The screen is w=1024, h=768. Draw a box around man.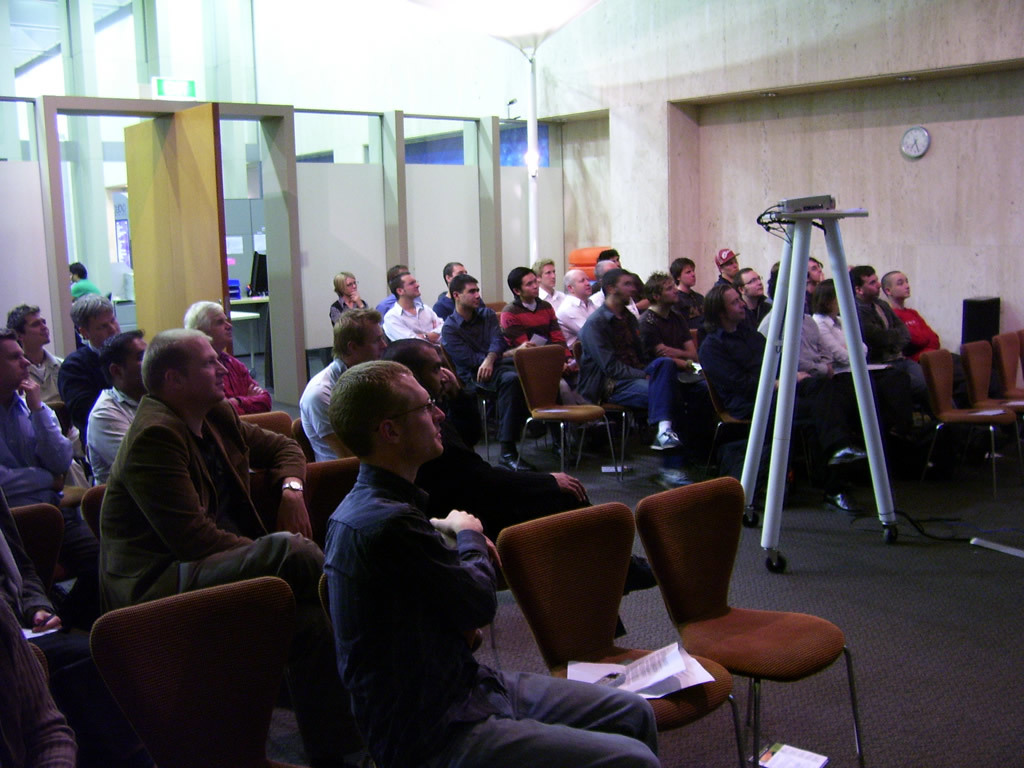
l=537, t=253, r=579, b=319.
